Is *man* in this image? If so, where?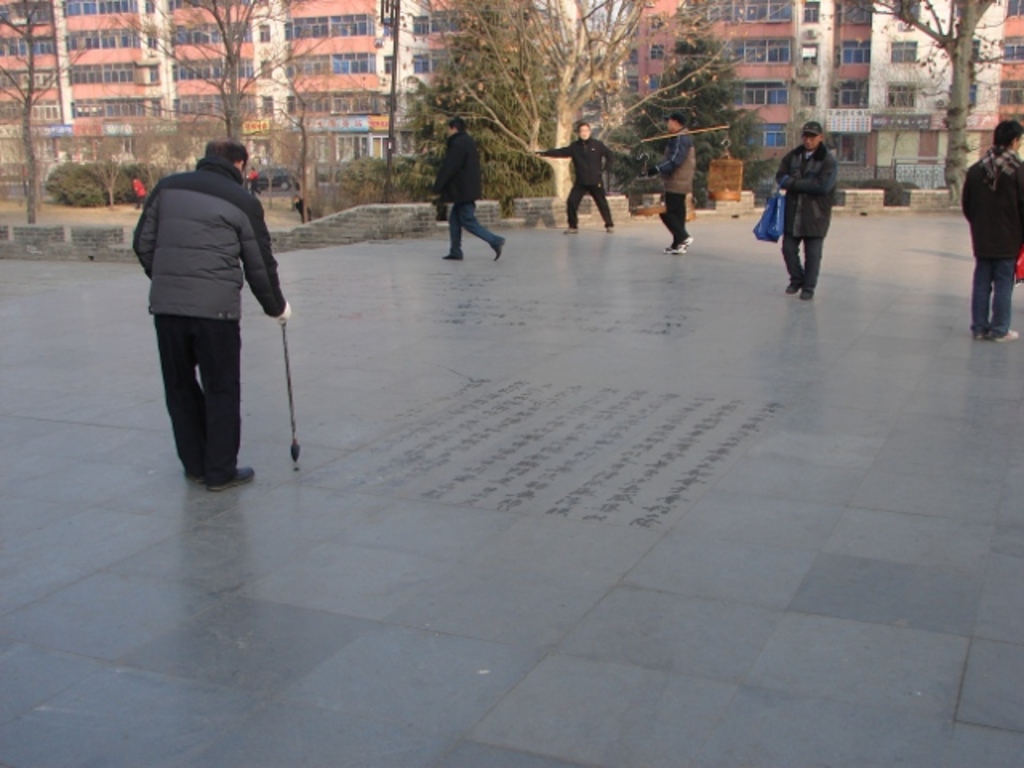
Yes, at box(427, 117, 507, 259).
